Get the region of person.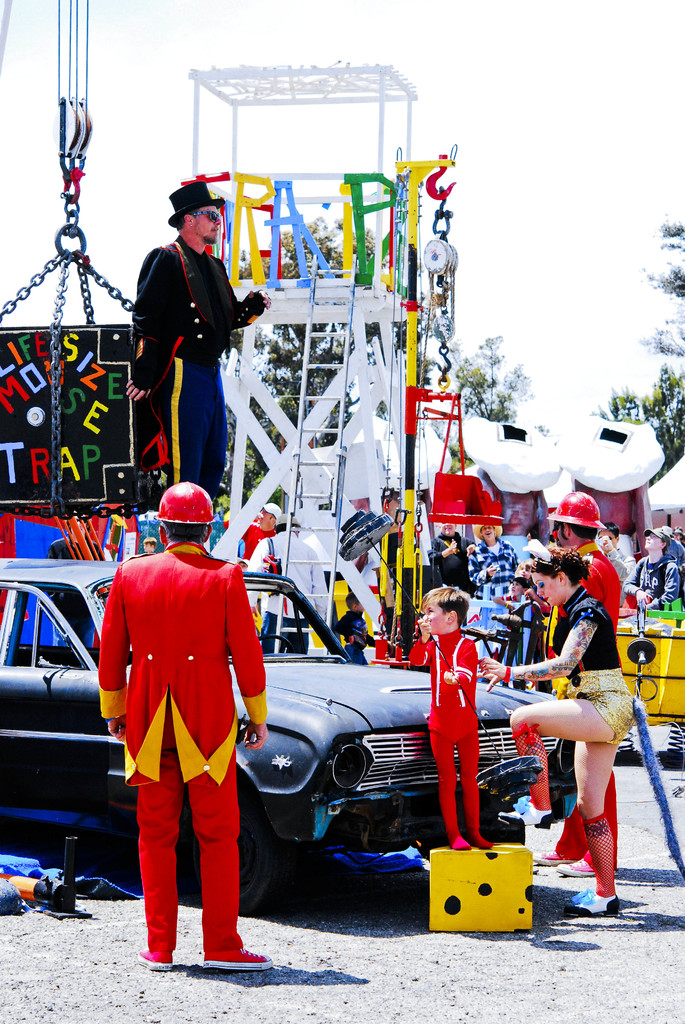
(x1=407, y1=586, x2=494, y2=851).
